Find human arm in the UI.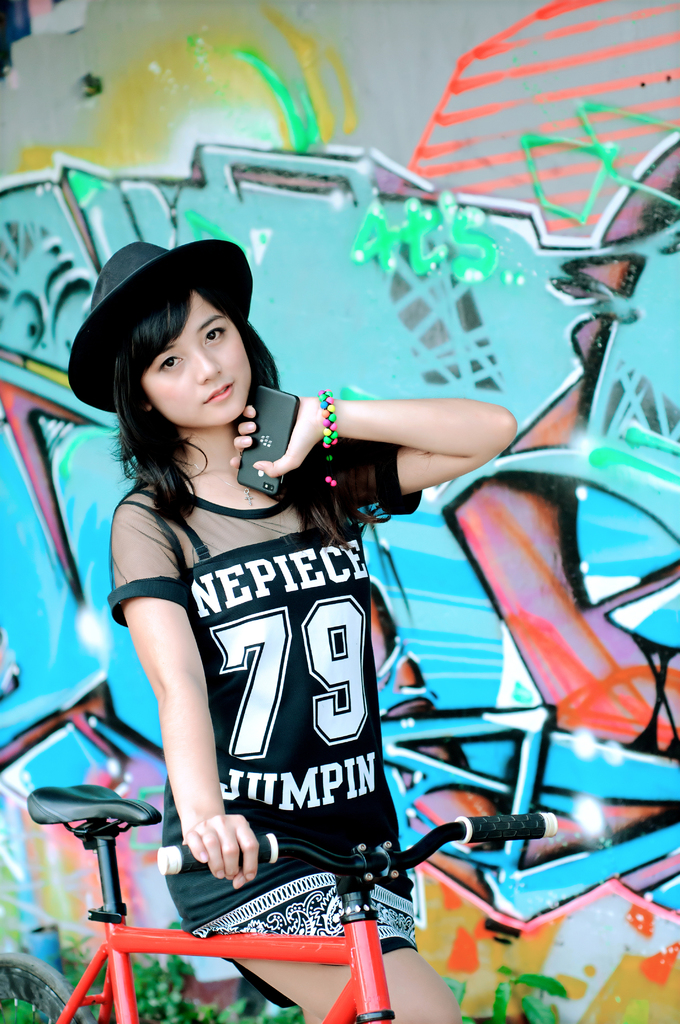
UI element at bbox=[223, 393, 517, 515].
